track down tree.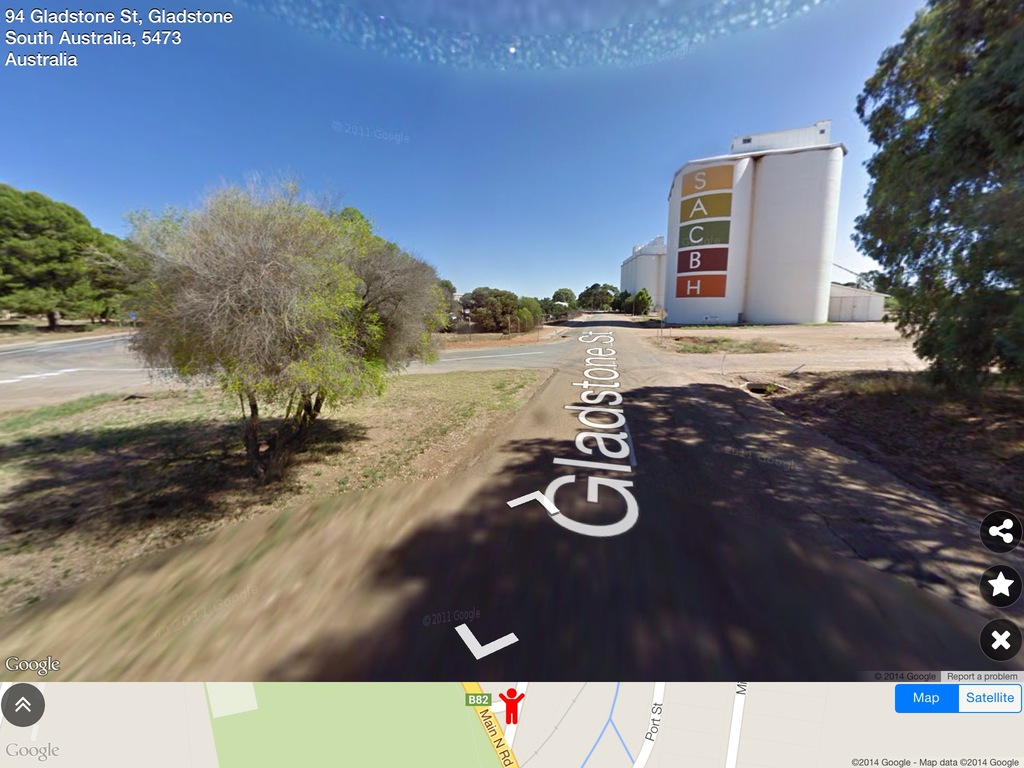
Tracked to select_region(867, 8, 1011, 420).
